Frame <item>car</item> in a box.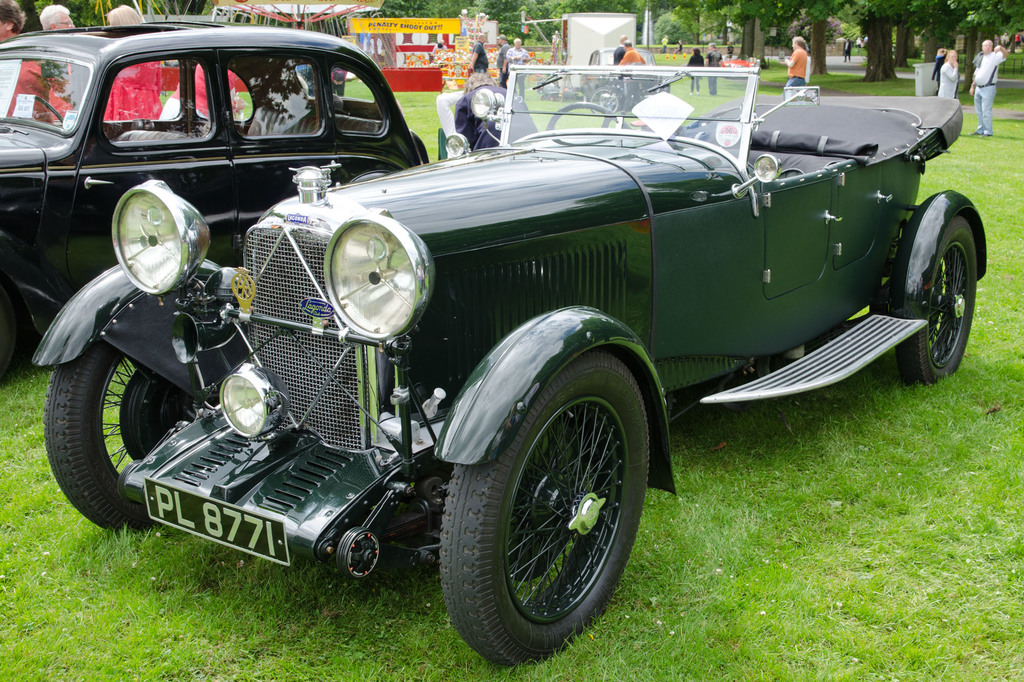
577:47:669:116.
